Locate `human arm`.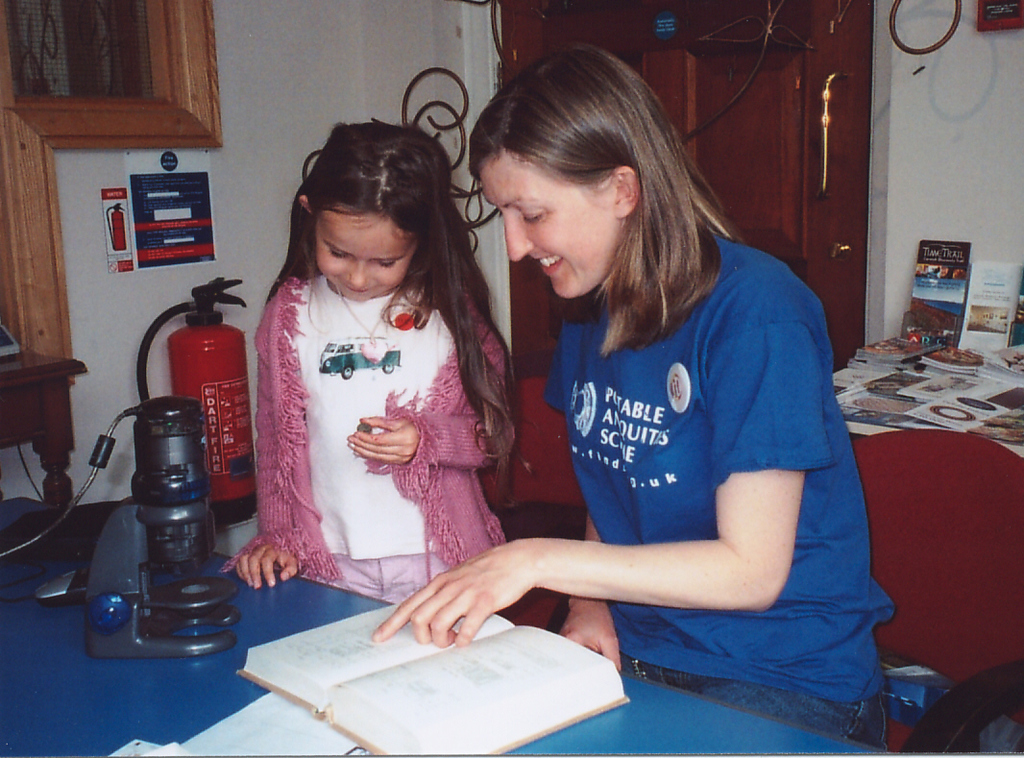
Bounding box: 220, 283, 311, 593.
